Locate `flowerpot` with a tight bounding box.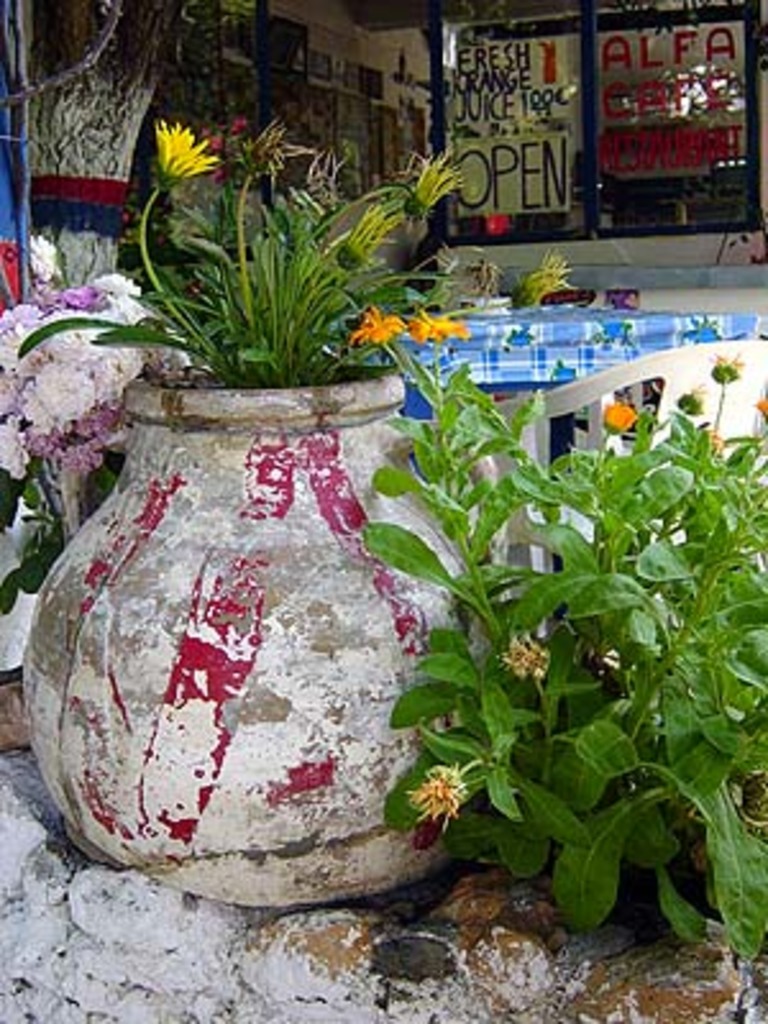
bbox=(38, 218, 548, 888).
